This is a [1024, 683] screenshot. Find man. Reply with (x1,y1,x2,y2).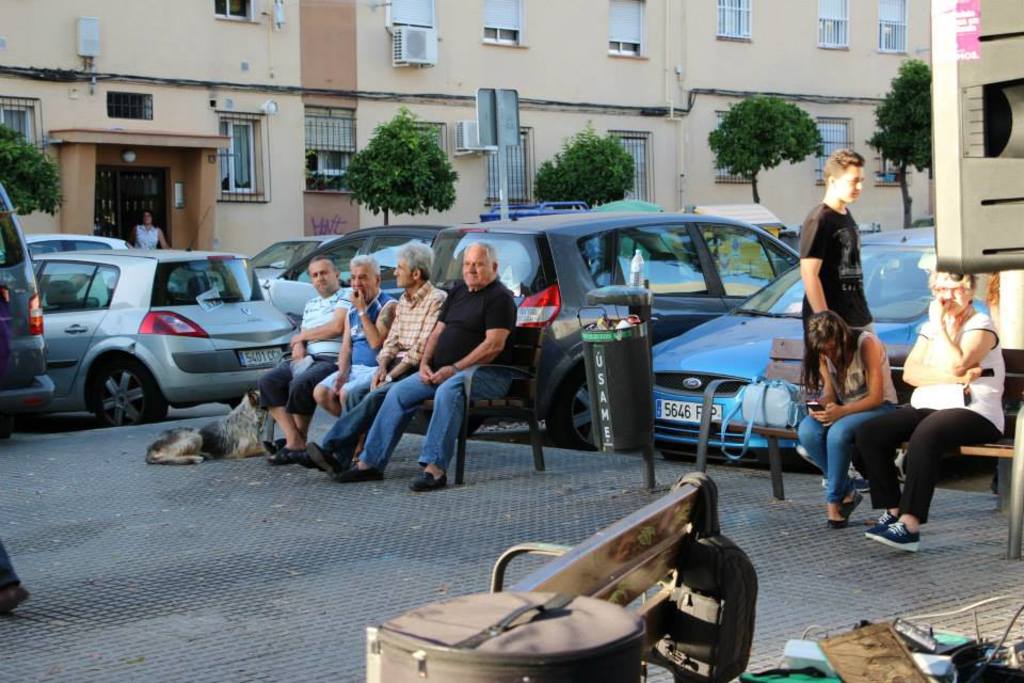
(797,144,880,491).
